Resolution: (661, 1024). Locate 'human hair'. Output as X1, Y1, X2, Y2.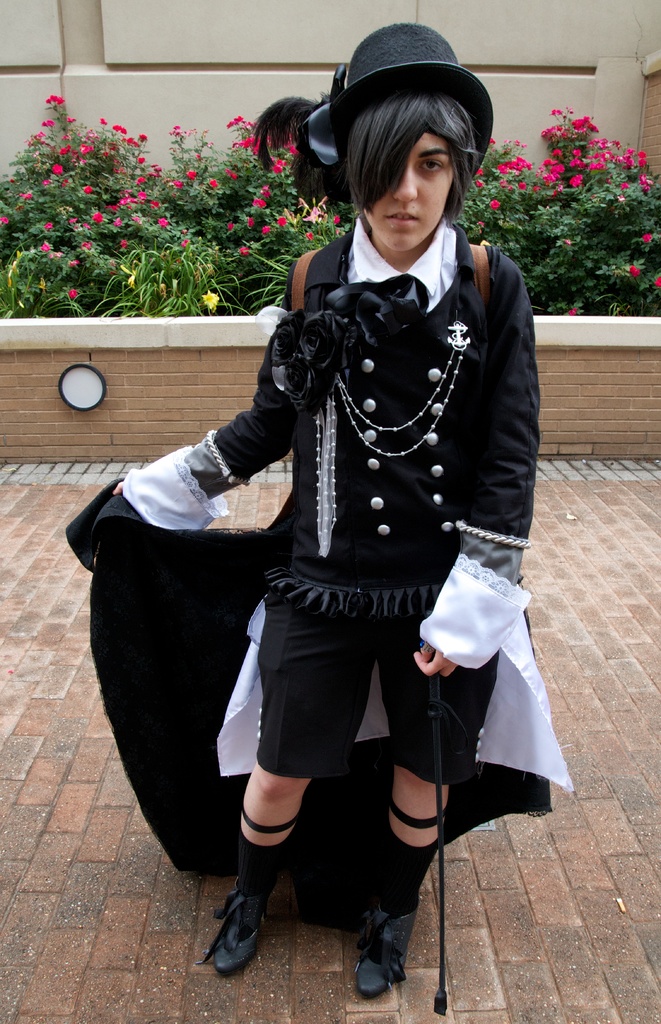
254, 76, 478, 216.
